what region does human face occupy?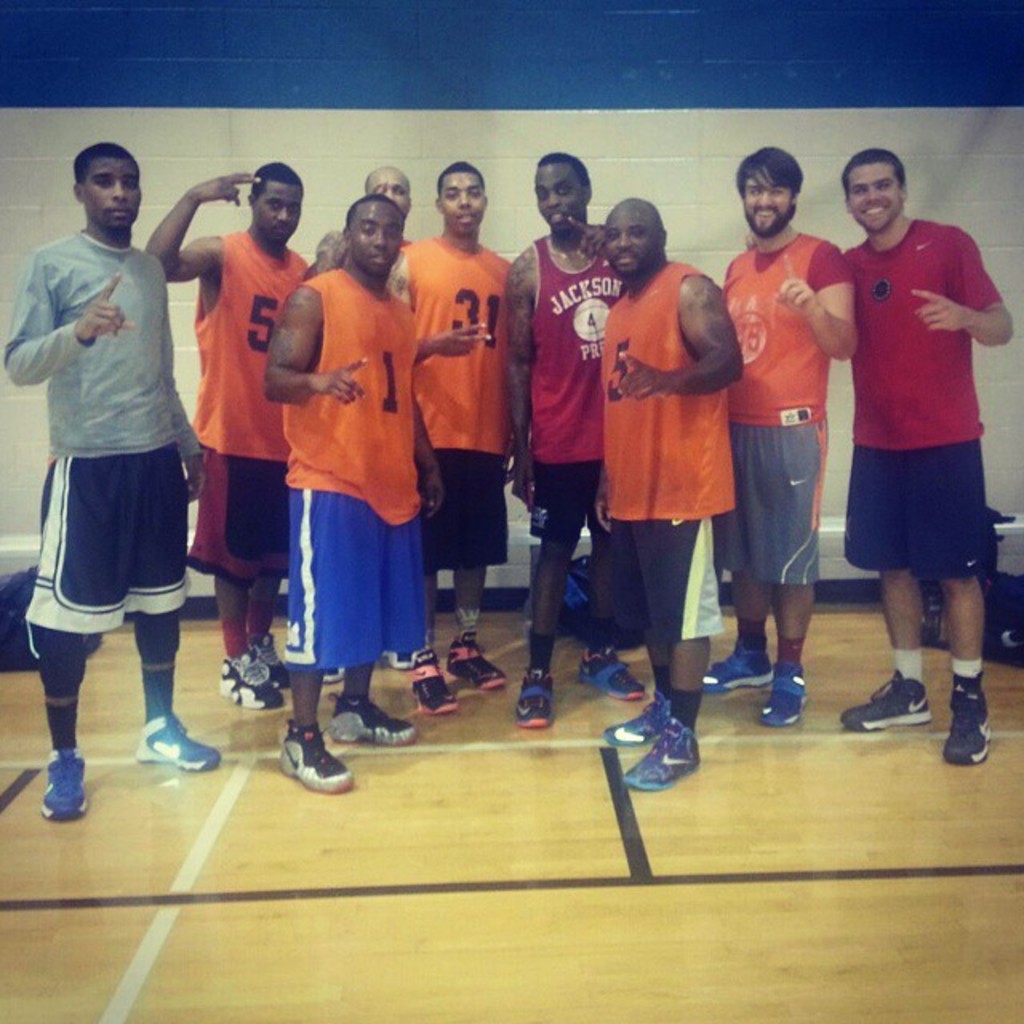
<box>83,155,146,237</box>.
